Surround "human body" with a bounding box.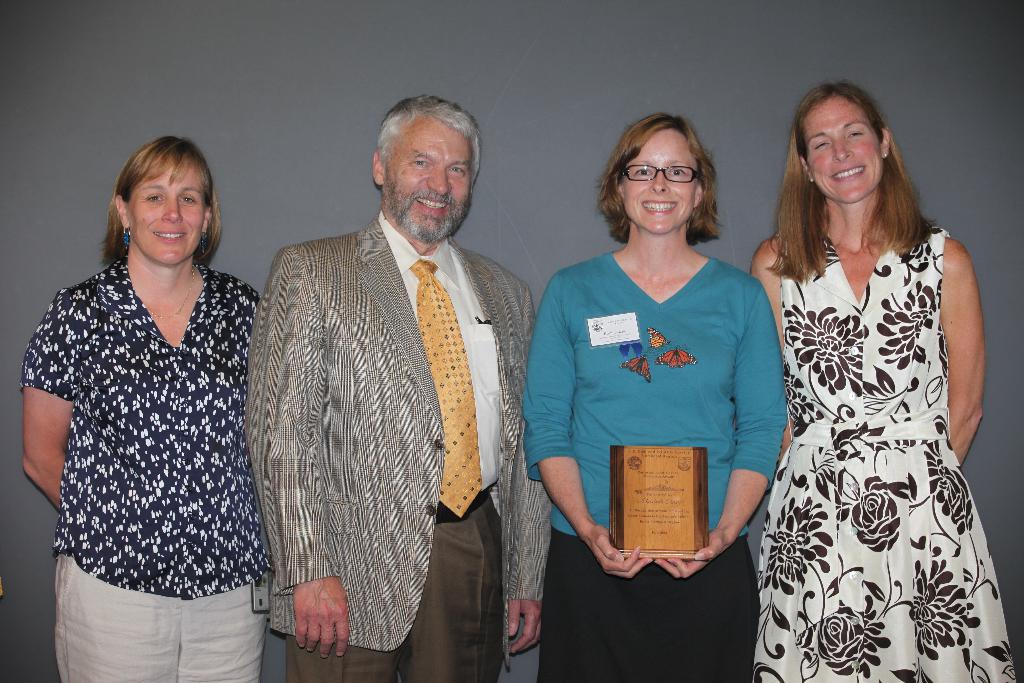
detection(751, 206, 1015, 682).
